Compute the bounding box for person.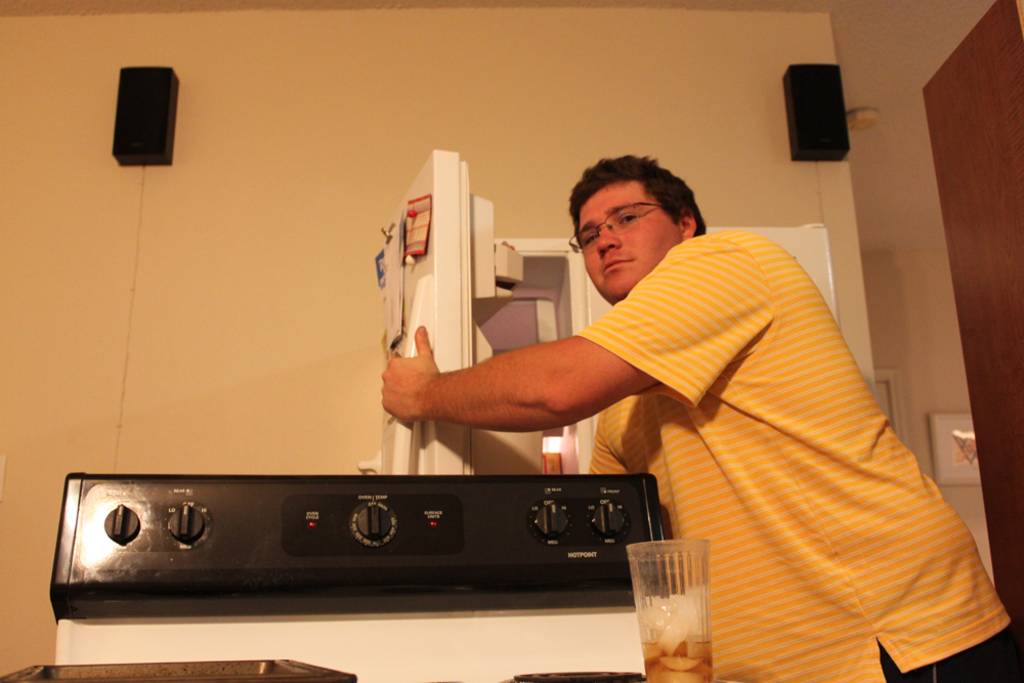
<bbox>380, 154, 1023, 682</bbox>.
